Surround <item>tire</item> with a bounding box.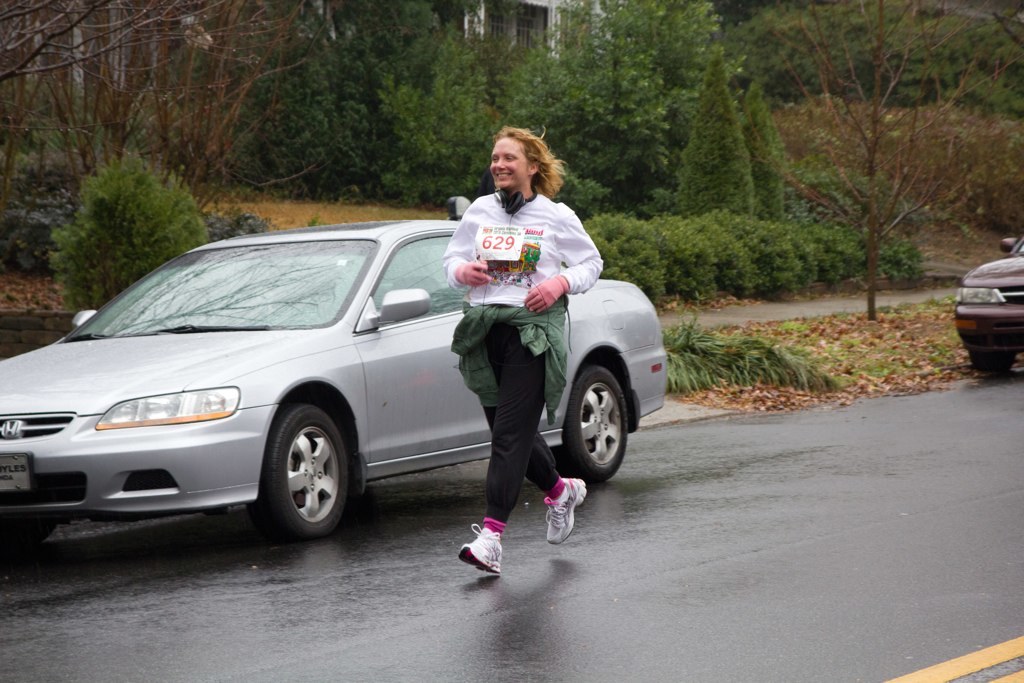
{"left": 562, "top": 367, "right": 627, "bottom": 484}.
